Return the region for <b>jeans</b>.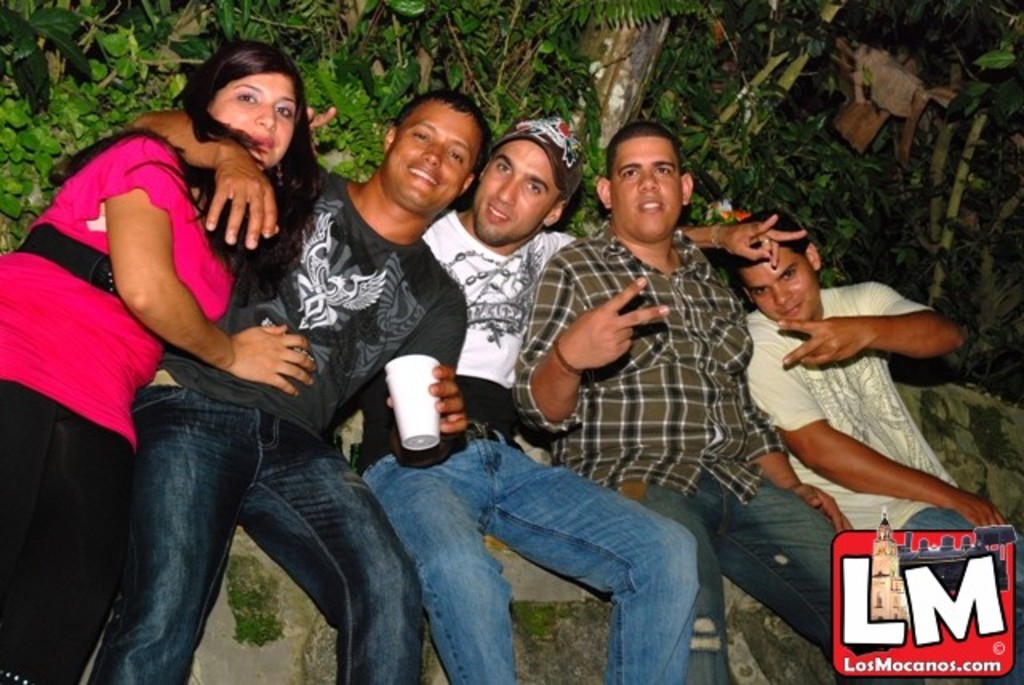
{"left": 360, "top": 429, "right": 698, "bottom": 683}.
